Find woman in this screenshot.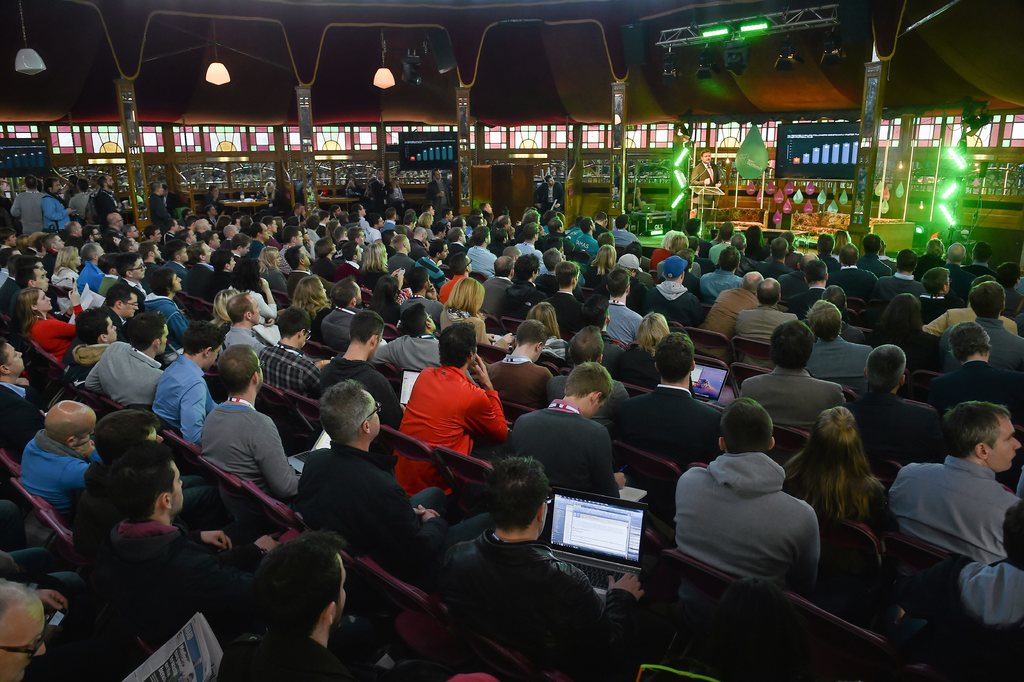
The bounding box for woman is box=[271, 216, 285, 246].
